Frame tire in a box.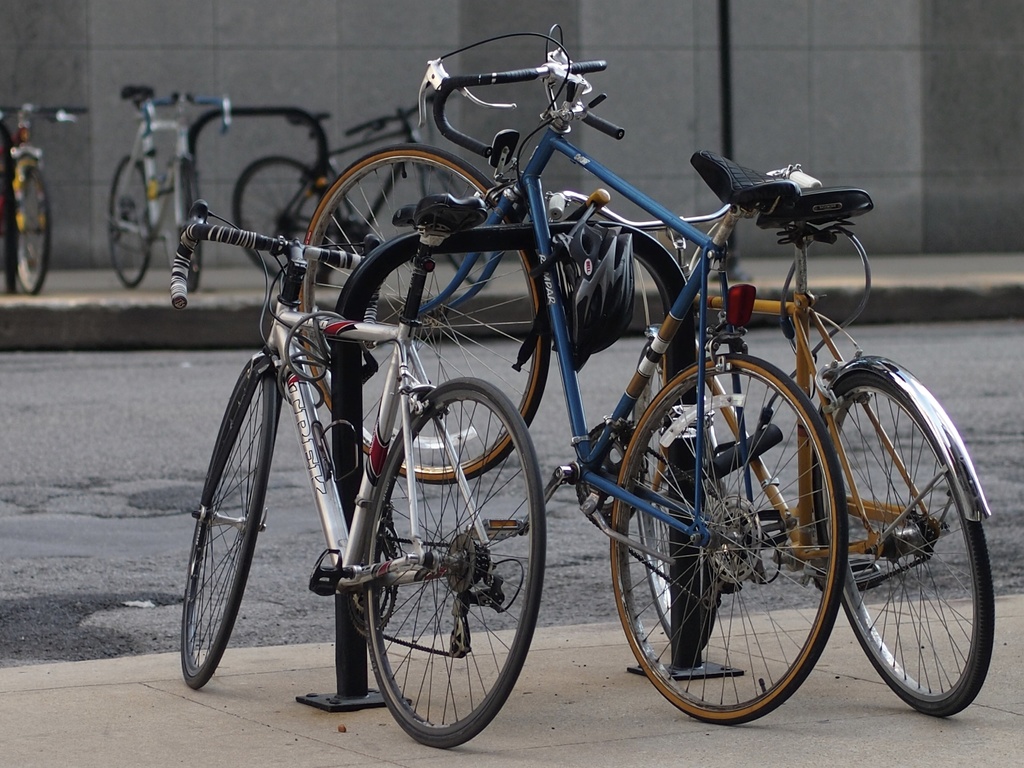
[x1=179, y1=355, x2=273, y2=688].
